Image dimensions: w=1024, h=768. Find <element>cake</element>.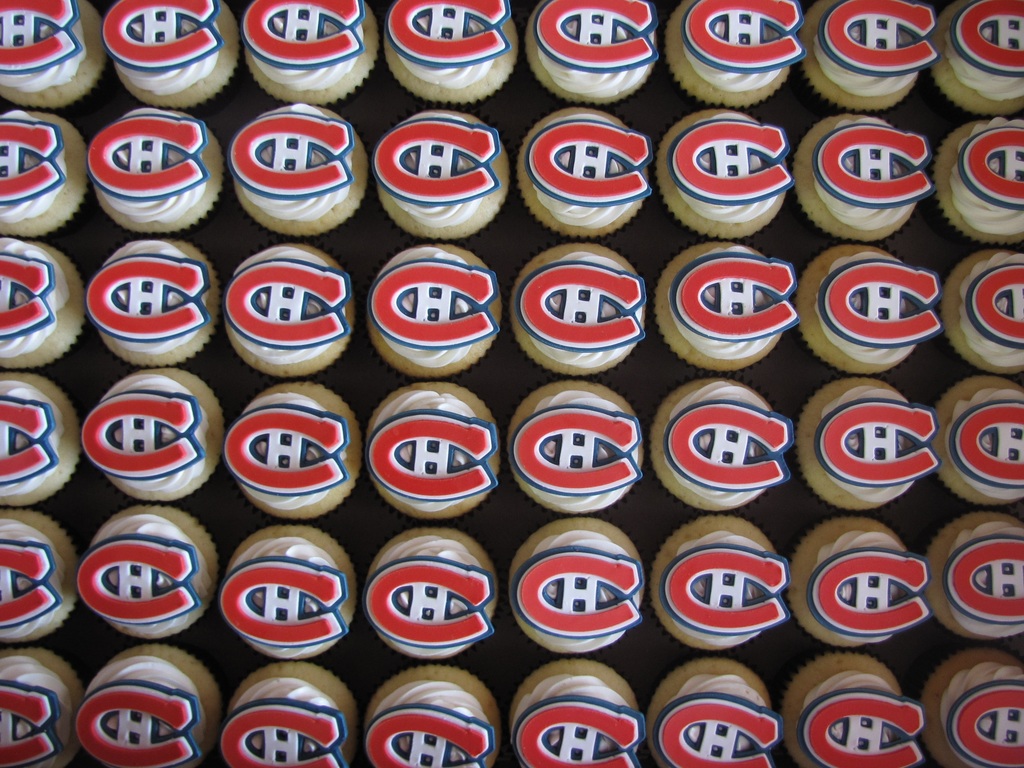
bbox=[207, 525, 355, 671].
